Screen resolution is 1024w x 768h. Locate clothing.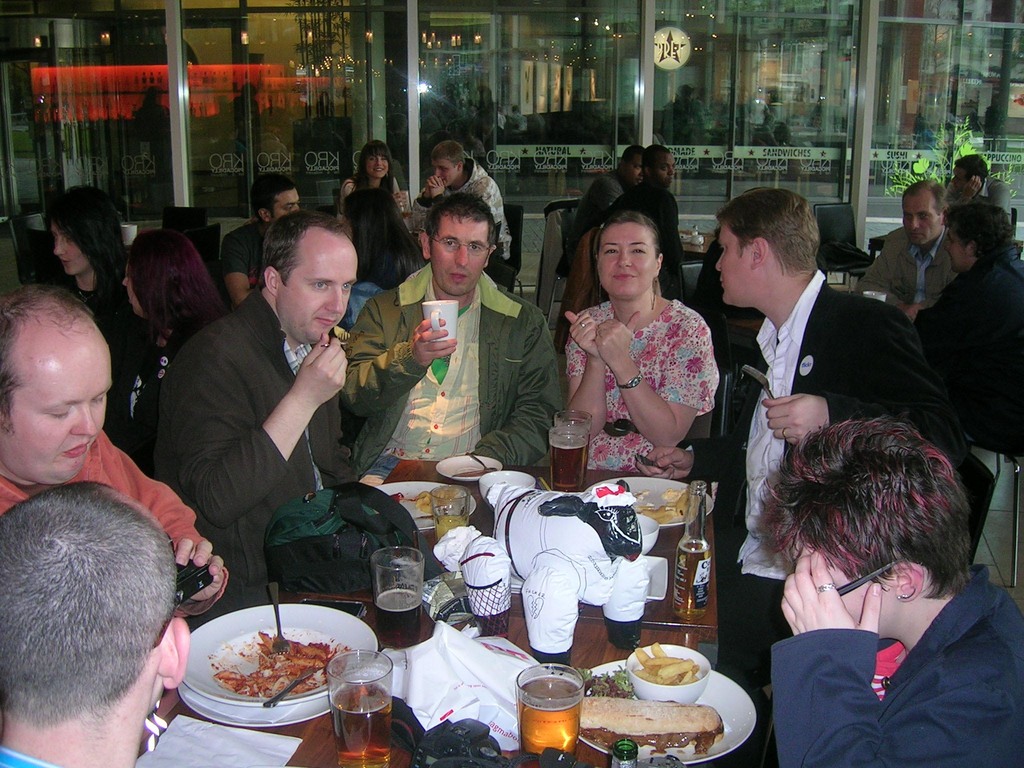
l=558, t=299, r=721, b=471.
